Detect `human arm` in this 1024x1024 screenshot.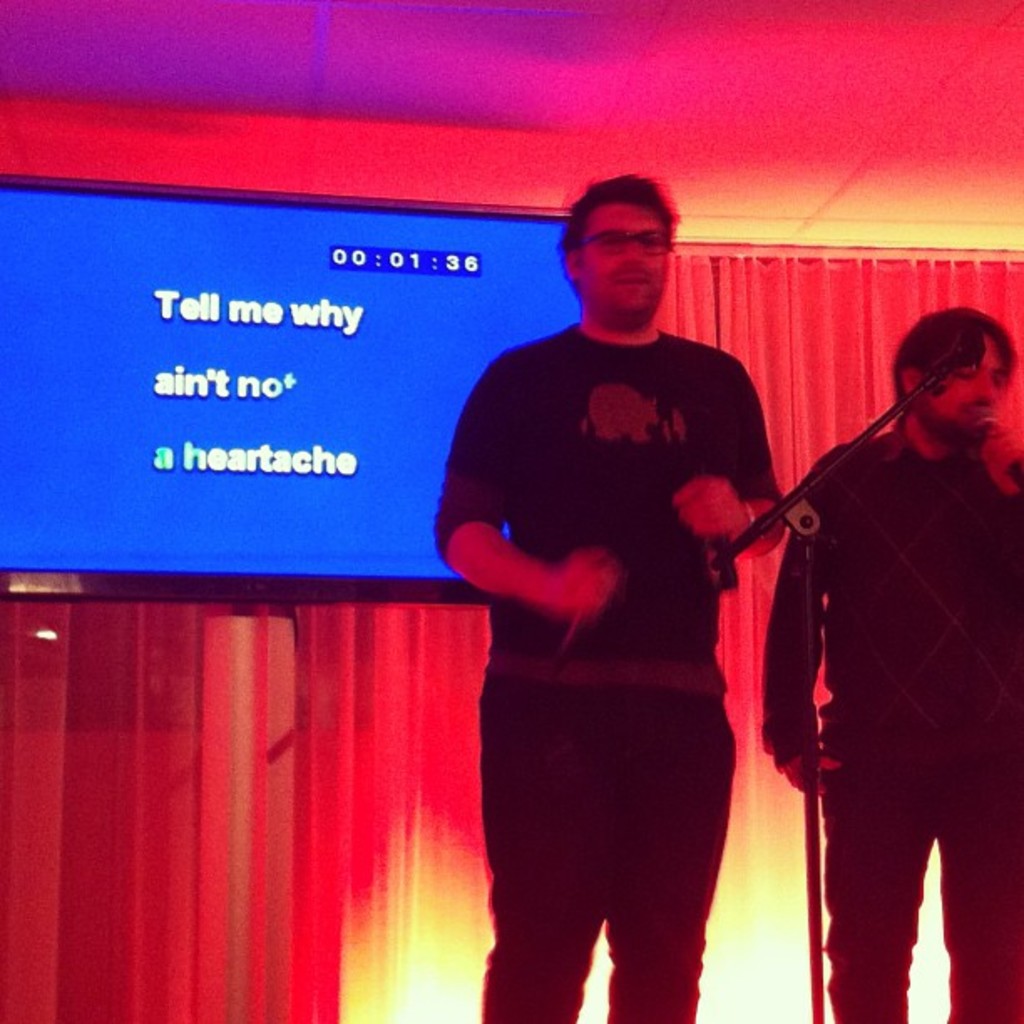
Detection: 755:452:840:796.
